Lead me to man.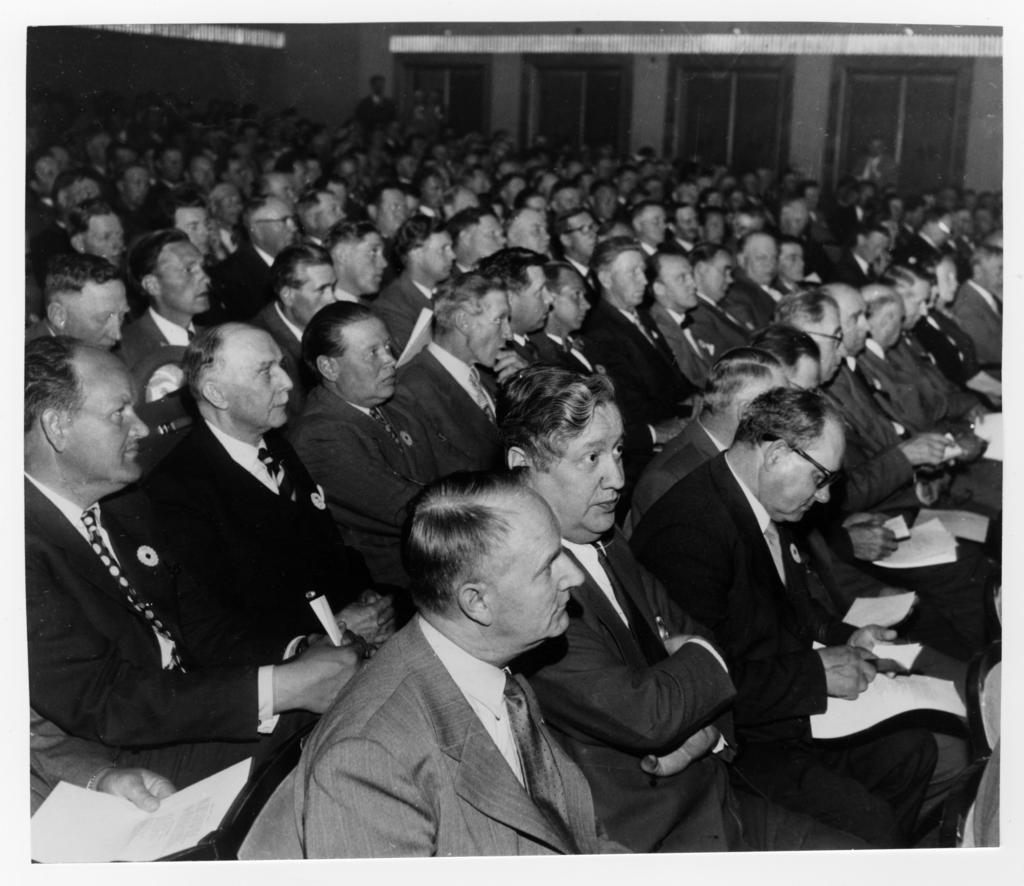
Lead to bbox=[26, 250, 129, 350].
